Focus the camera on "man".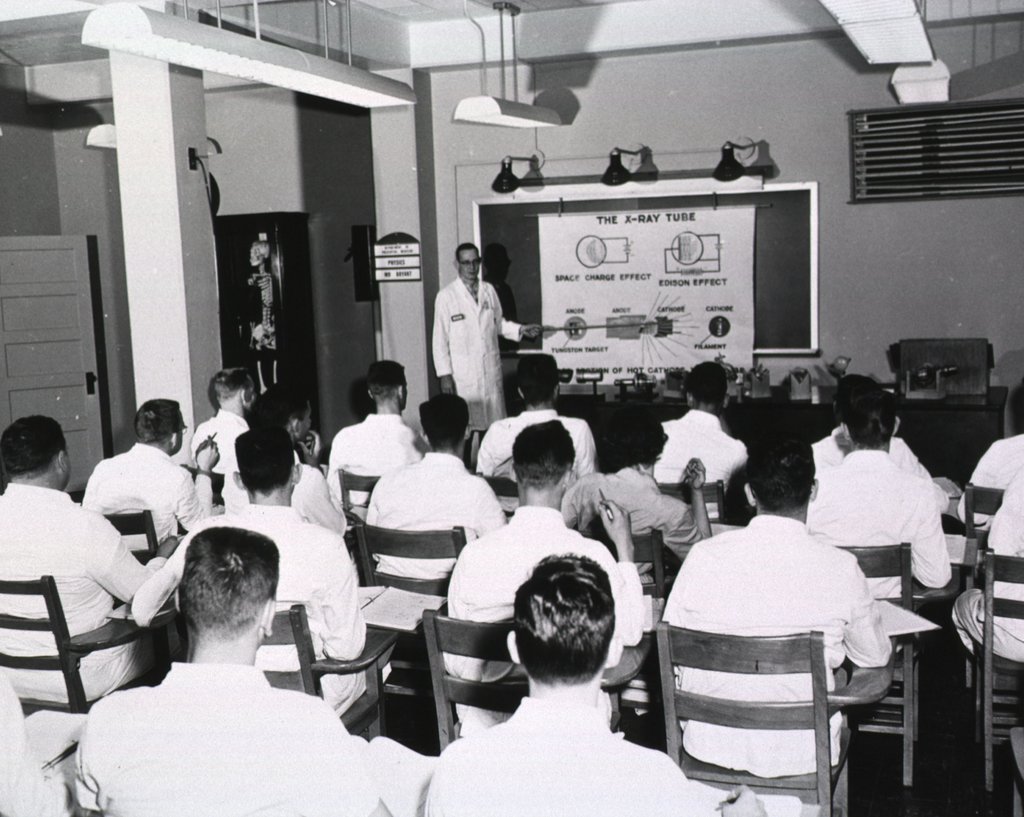
Focus region: pyautogui.locateOnScreen(424, 549, 704, 816).
